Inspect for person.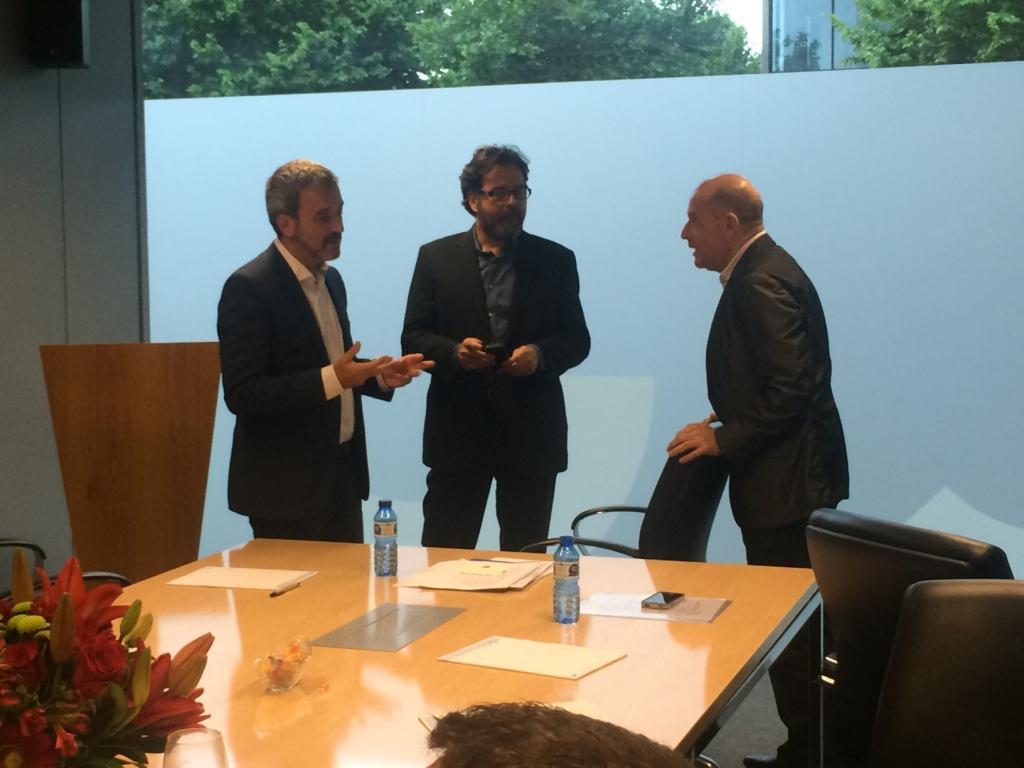
Inspection: (left=666, top=167, right=854, bottom=767).
